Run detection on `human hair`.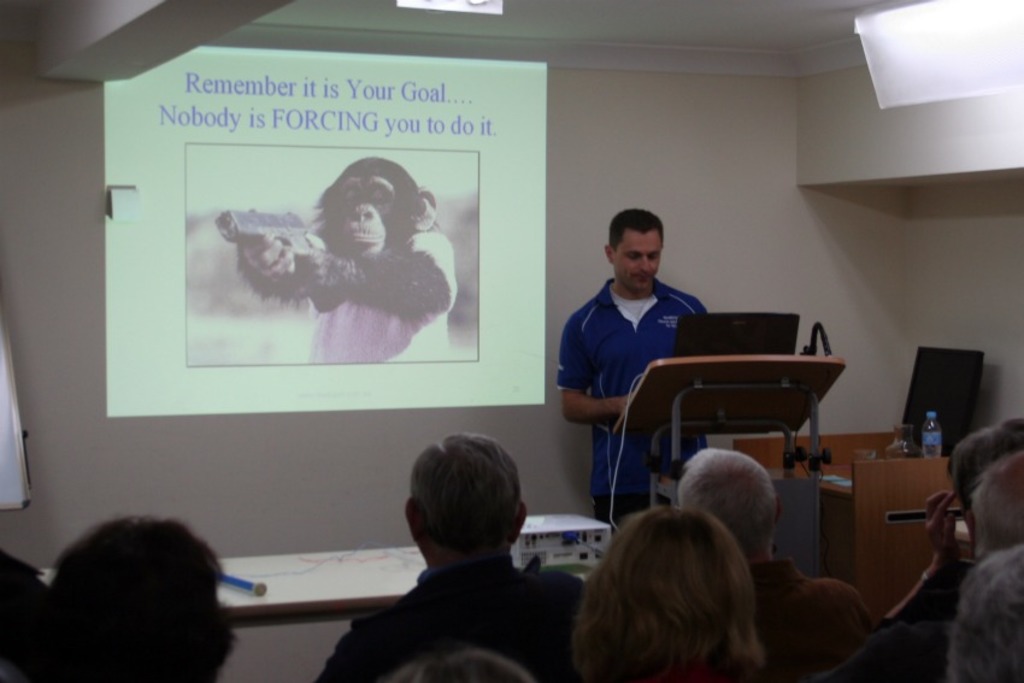
Result: {"left": 383, "top": 650, "right": 535, "bottom": 682}.
